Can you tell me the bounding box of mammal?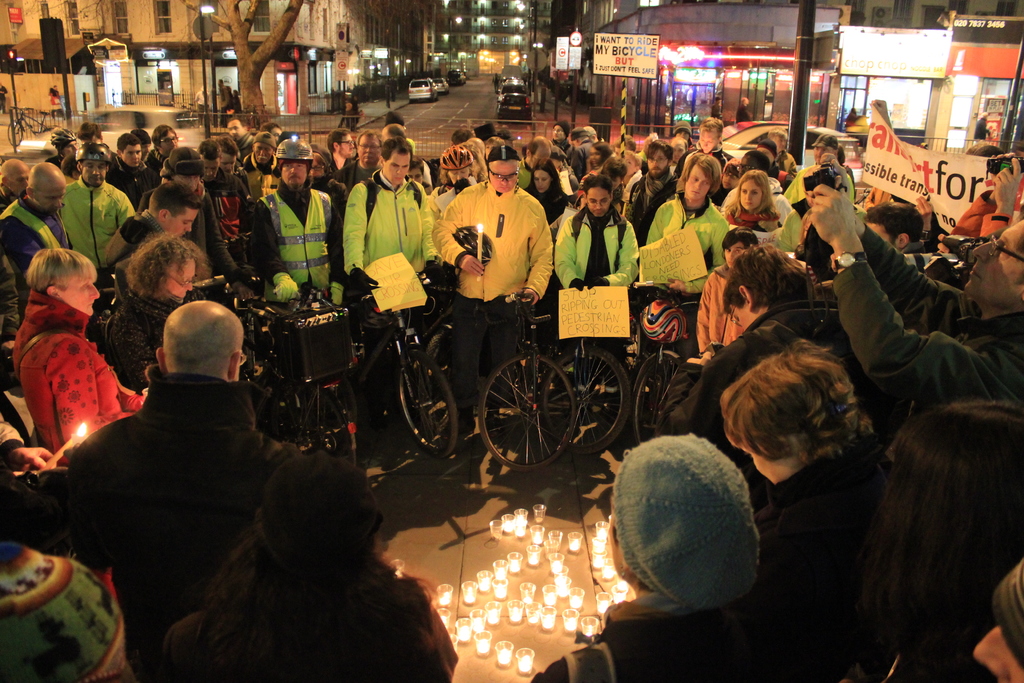
left=0, top=79, right=9, bottom=111.
